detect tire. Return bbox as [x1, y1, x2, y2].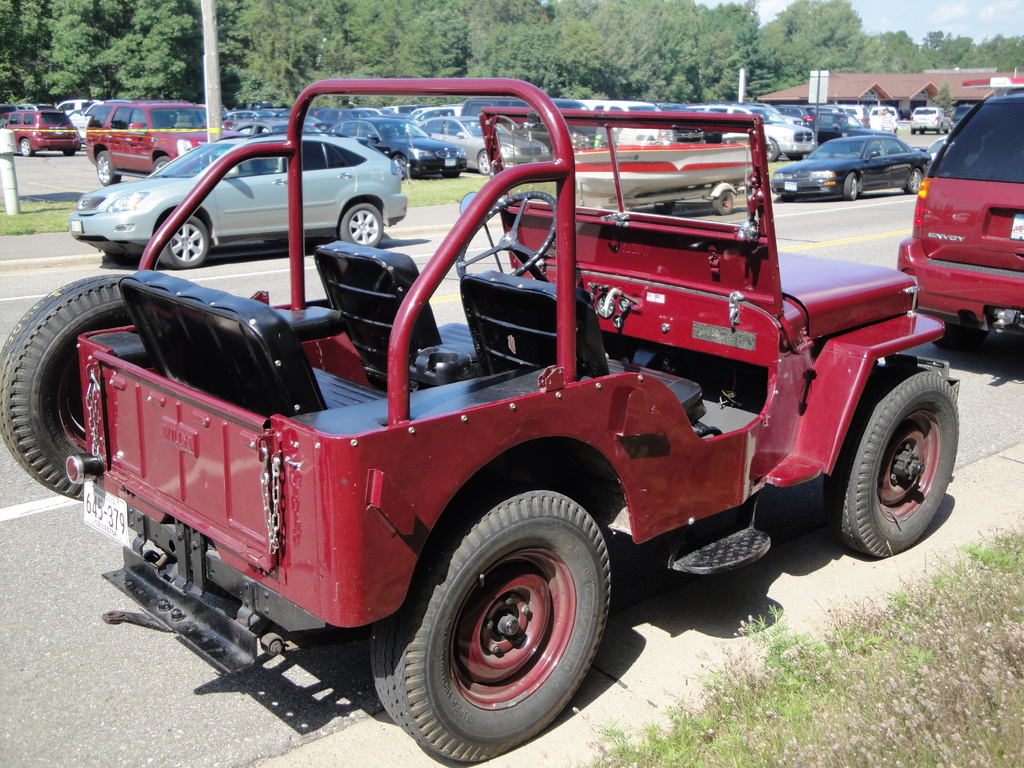
[844, 172, 857, 201].
